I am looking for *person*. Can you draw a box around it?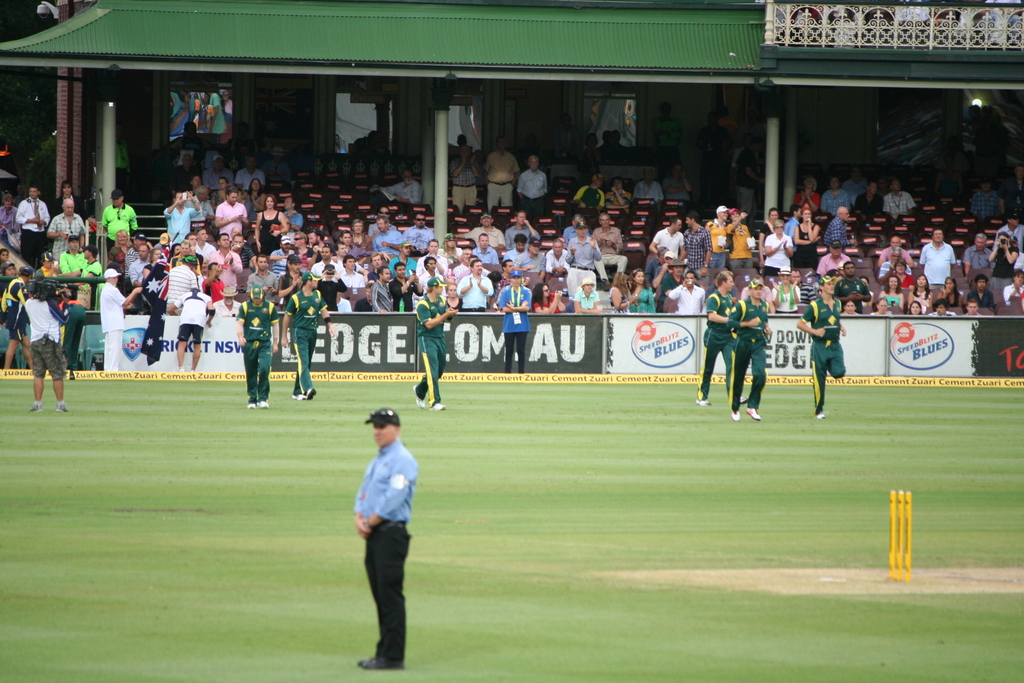
Sure, the bounding box is bbox=[794, 273, 845, 417].
